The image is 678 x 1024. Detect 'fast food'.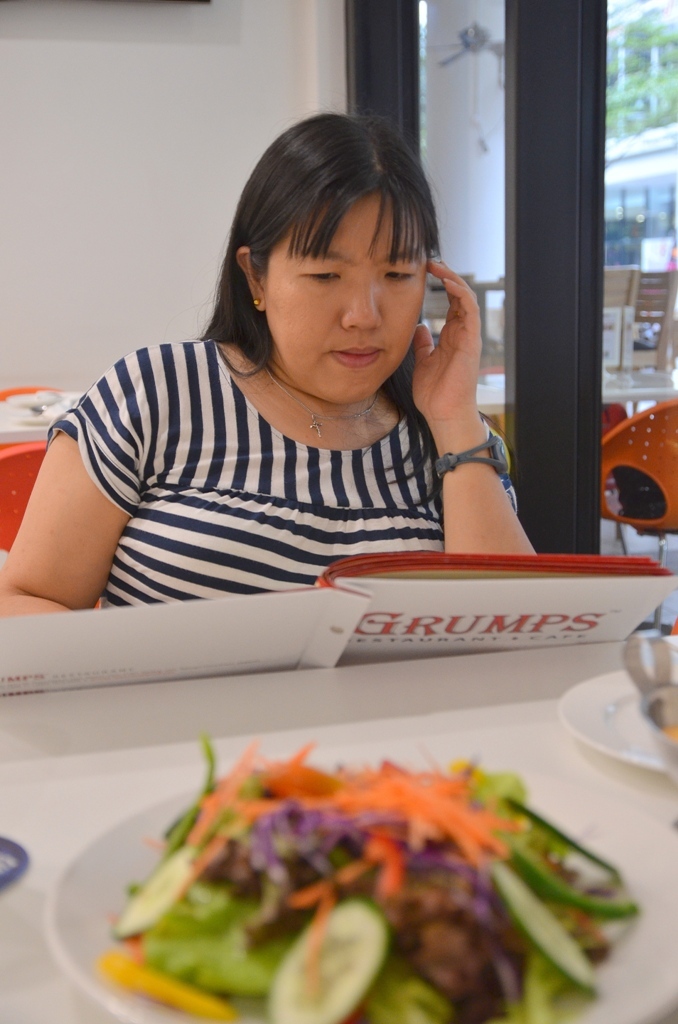
Detection: left=133, top=741, right=539, bottom=1023.
